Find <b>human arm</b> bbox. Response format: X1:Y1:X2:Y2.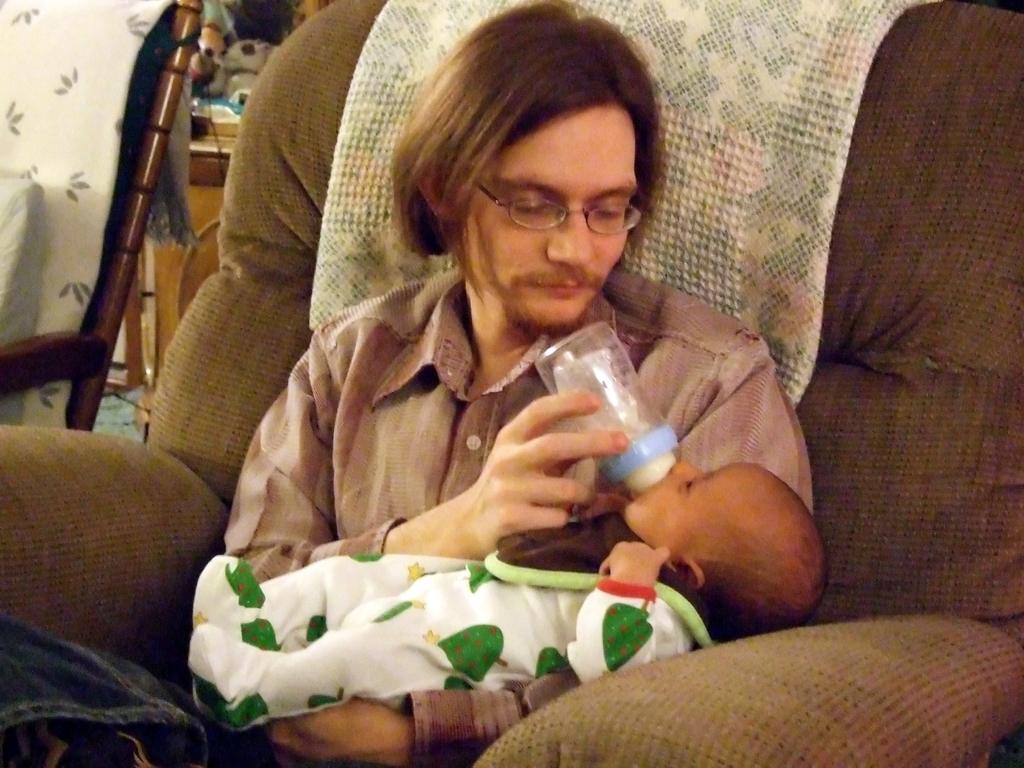
220:355:628:586.
